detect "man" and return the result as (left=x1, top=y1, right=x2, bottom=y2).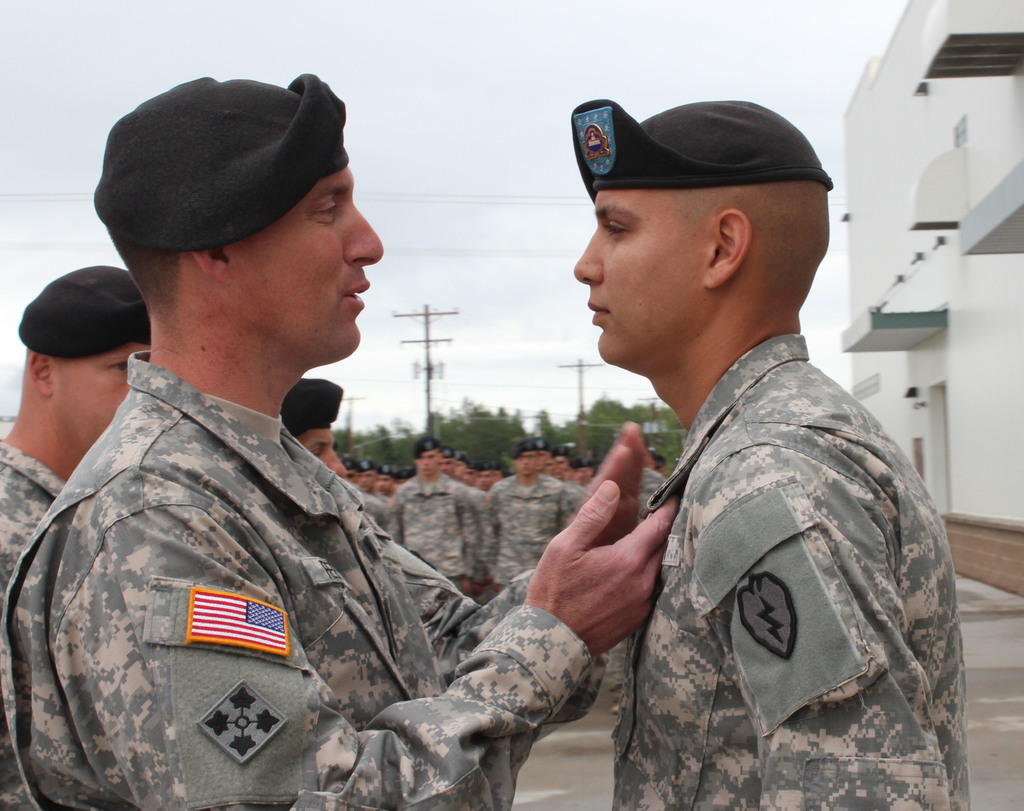
(left=567, top=99, right=968, bottom=810).
